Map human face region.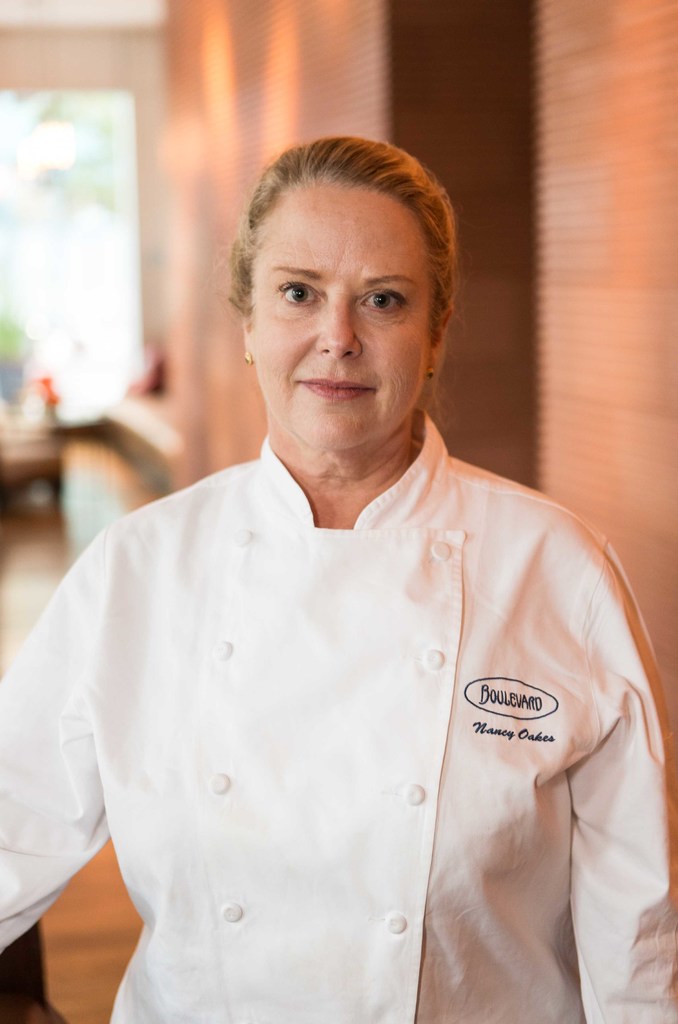
Mapped to {"left": 241, "top": 170, "right": 449, "bottom": 449}.
